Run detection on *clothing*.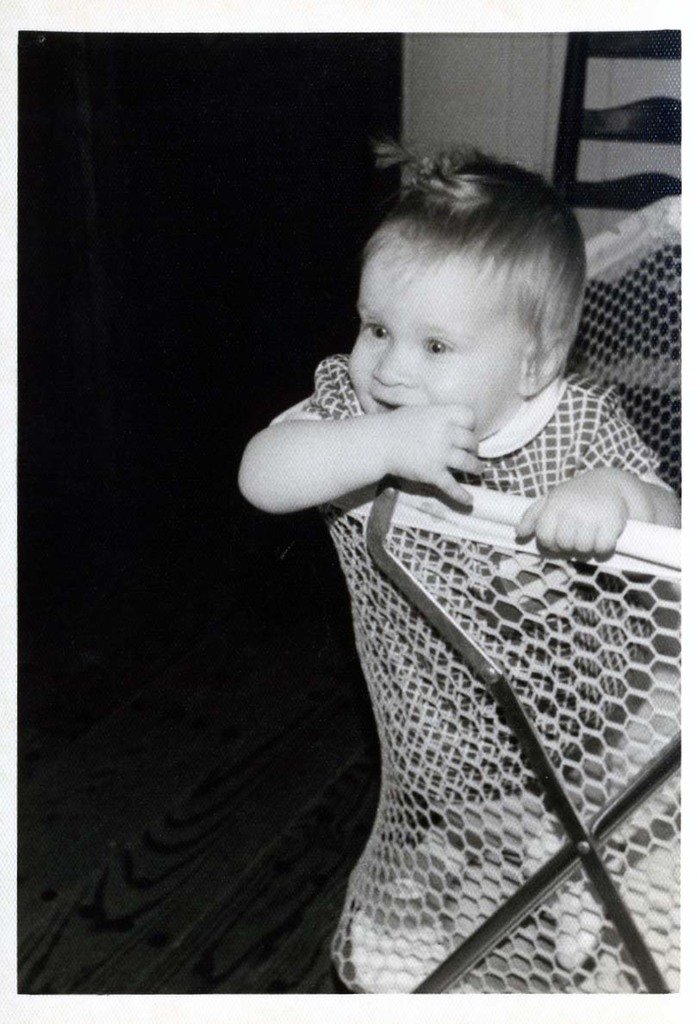
Result: locate(281, 355, 661, 799).
